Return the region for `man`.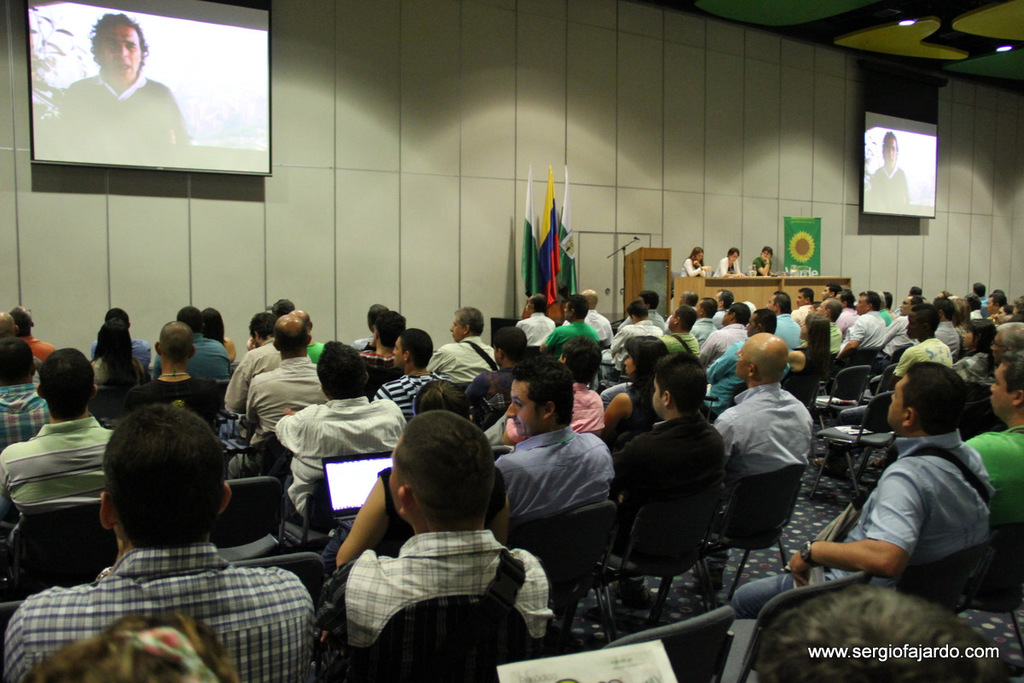
517:295:556:345.
